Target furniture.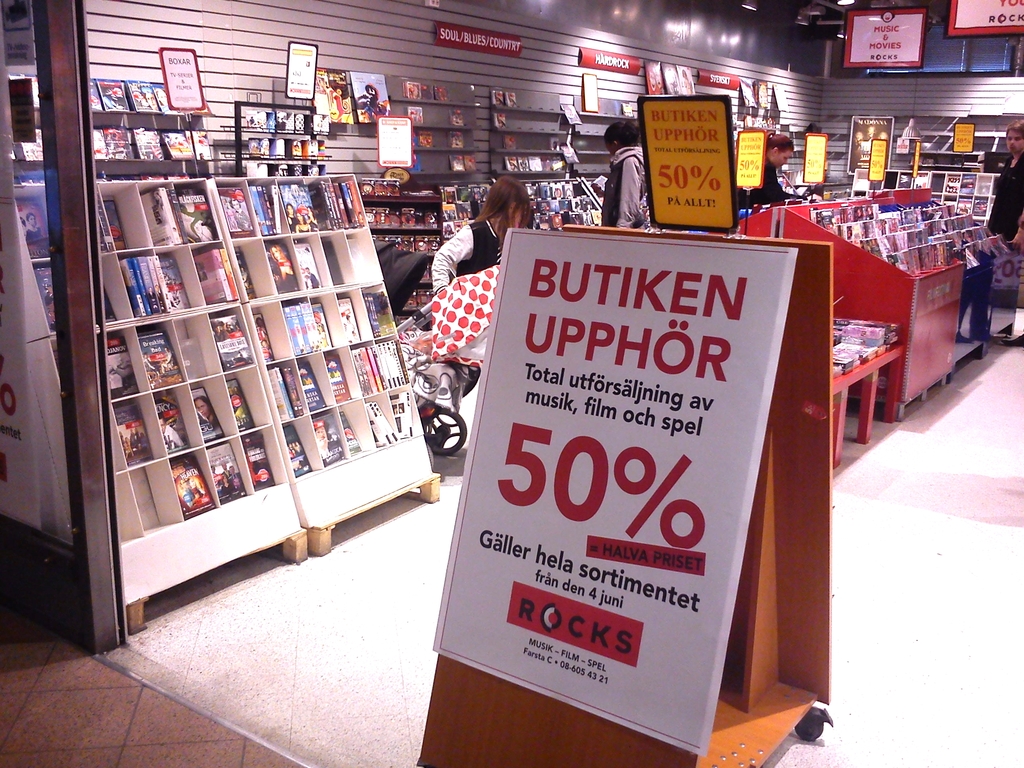
Target region: x1=737 y1=198 x2=867 y2=238.
